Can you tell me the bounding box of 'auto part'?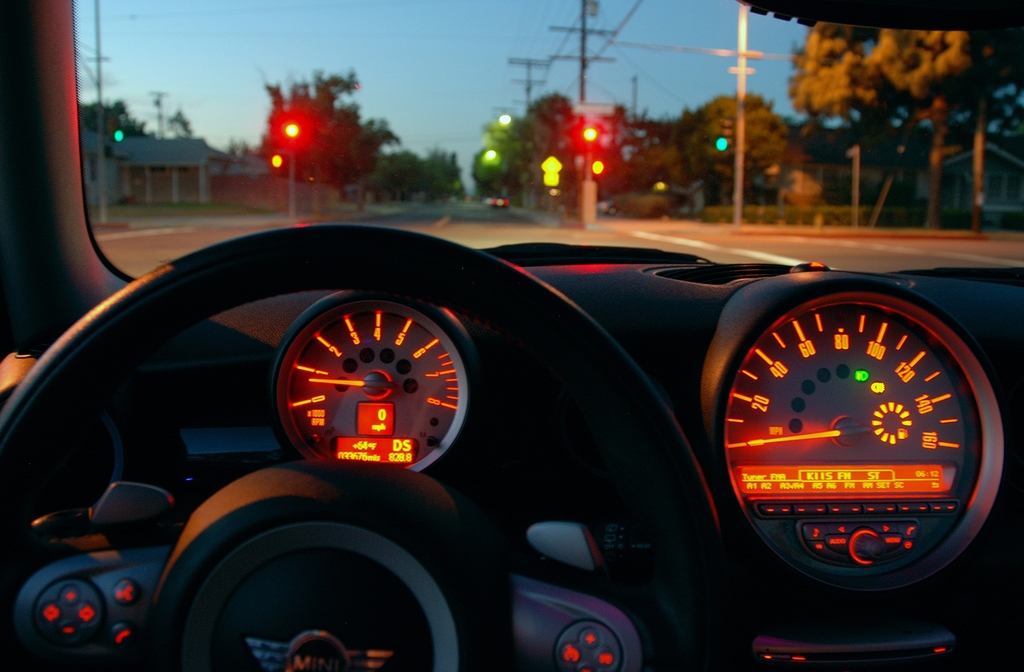
(left=683, top=280, right=1020, bottom=609).
